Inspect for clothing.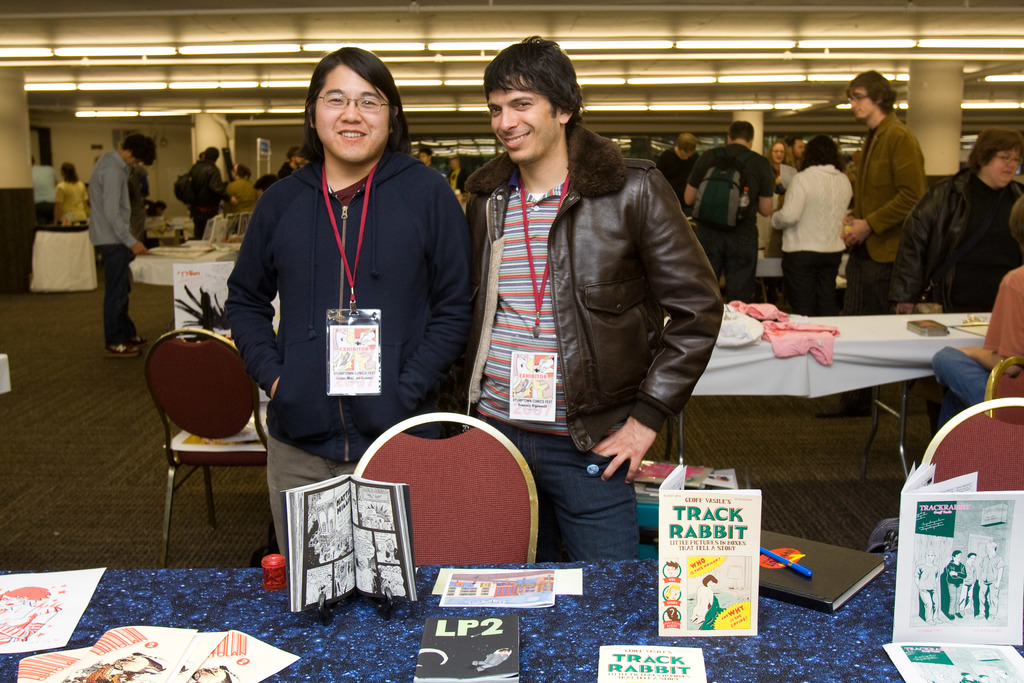
Inspection: <box>977,556,1002,614</box>.
